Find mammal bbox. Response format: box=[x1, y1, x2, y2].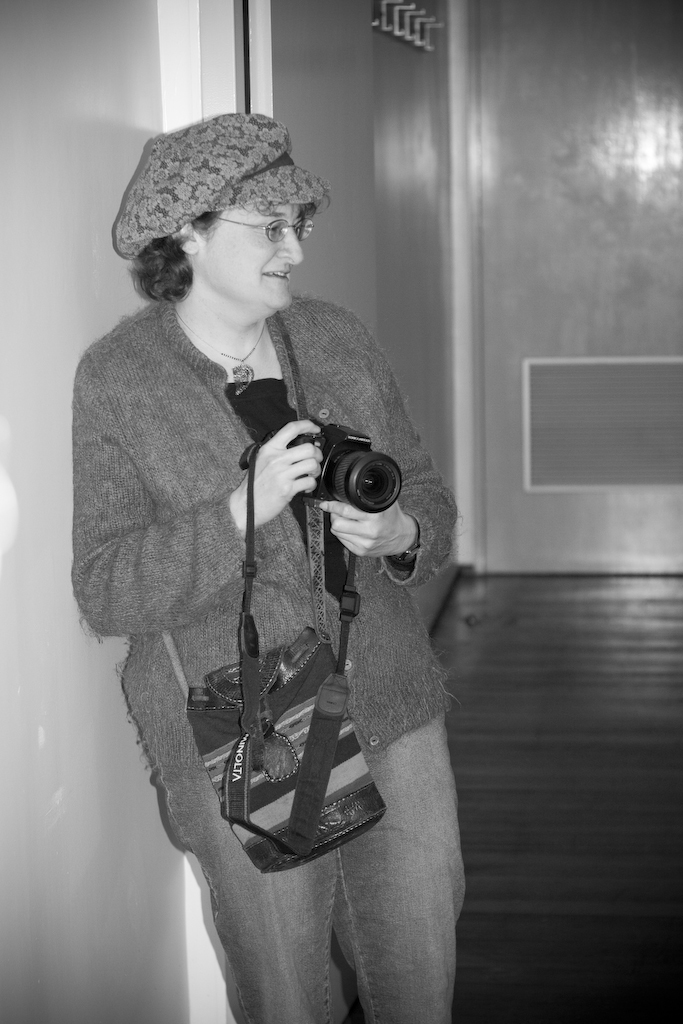
box=[69, 111, 470, 1023].
